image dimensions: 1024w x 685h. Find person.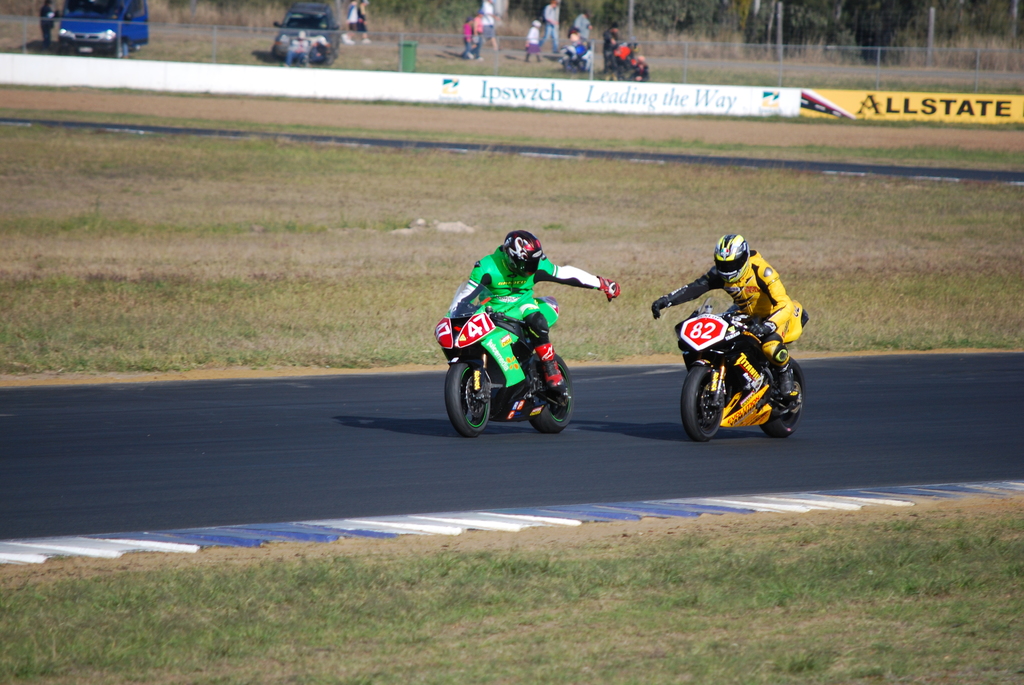
[x1=447, y1=229, x2=621, y2=422].
